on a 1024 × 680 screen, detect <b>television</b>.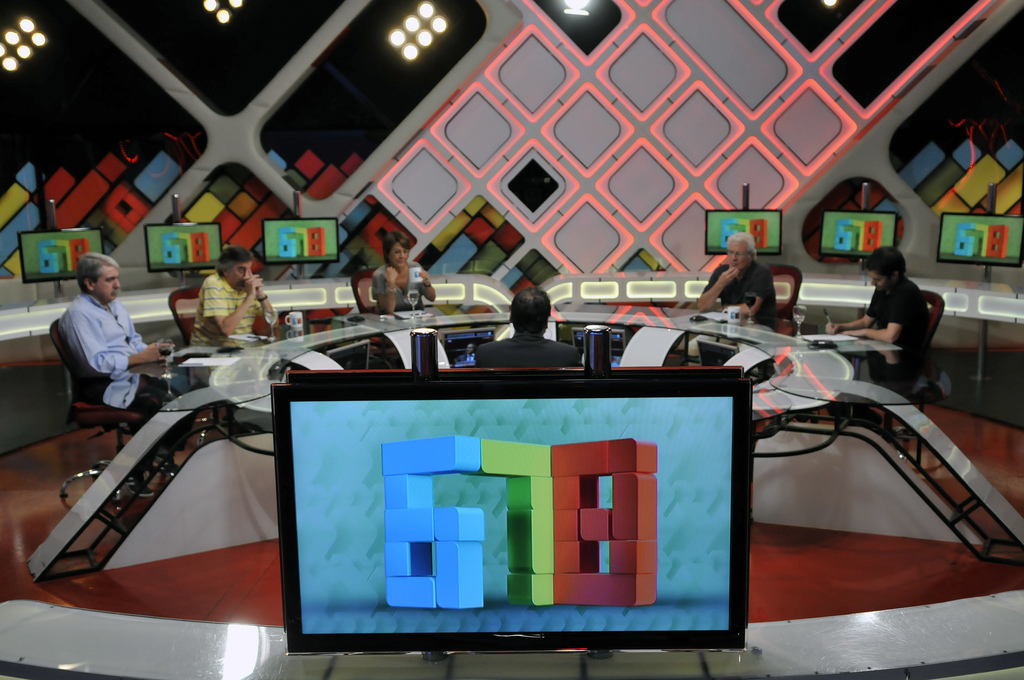
bbox=(939, 212, 1023, 266).
